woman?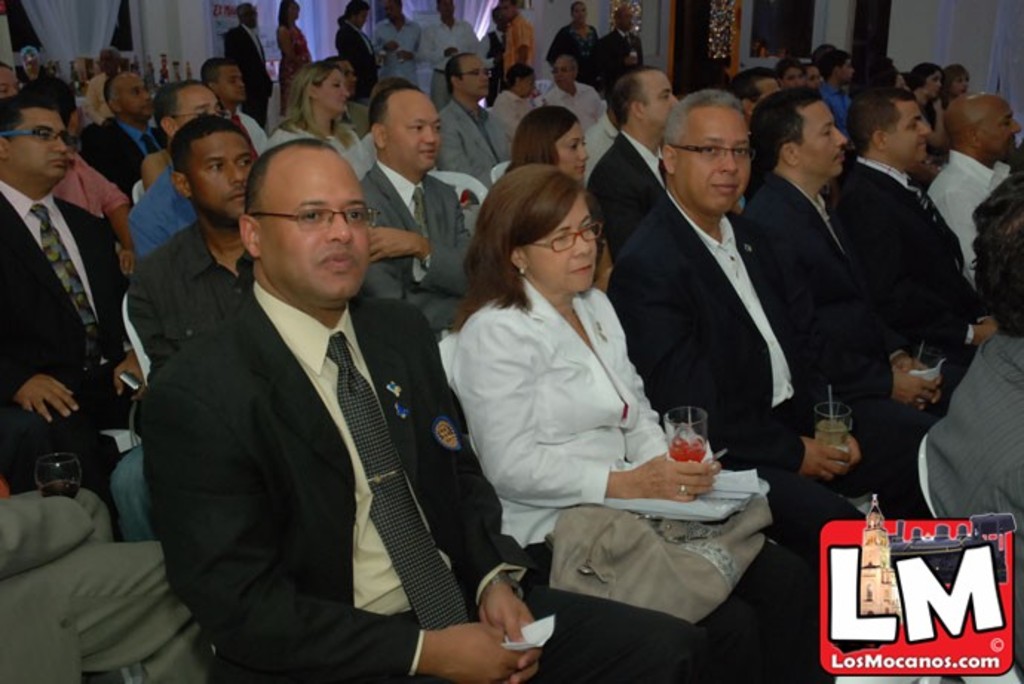
box(778, 61, 809, 88)
